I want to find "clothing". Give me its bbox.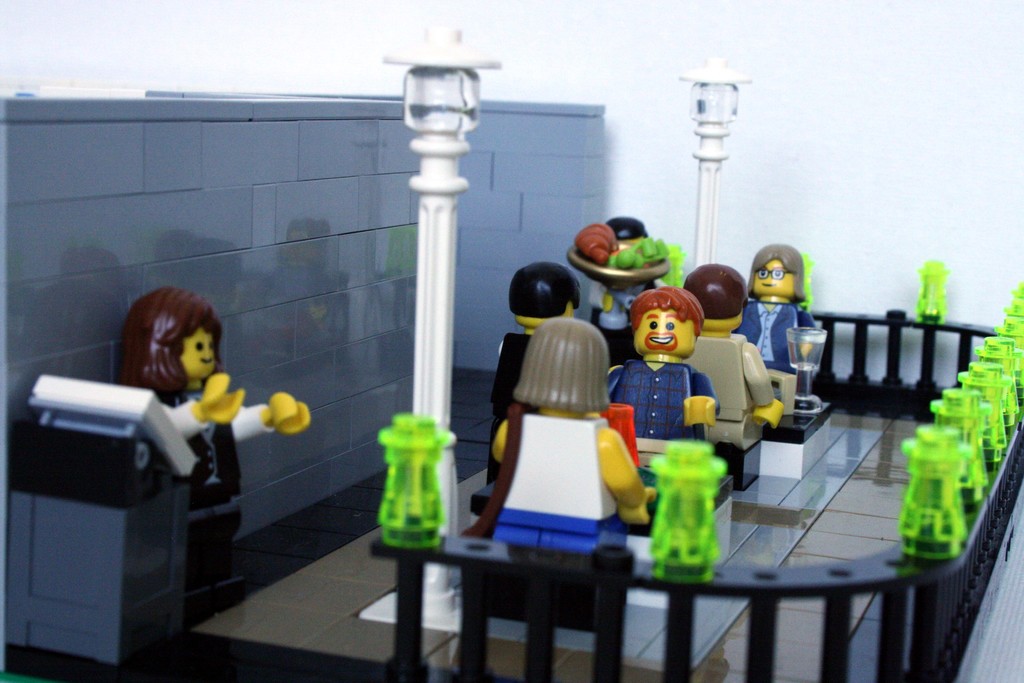
733/286/804/392.
